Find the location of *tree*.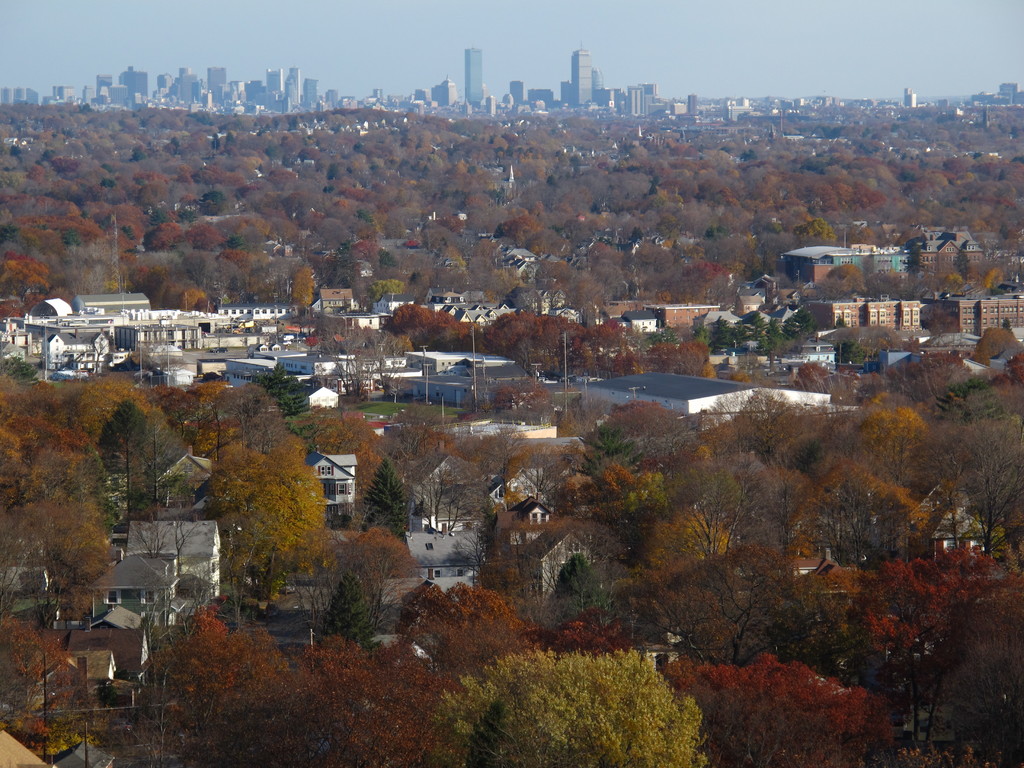
Location: bbox=[426, 649, 704, 767].
